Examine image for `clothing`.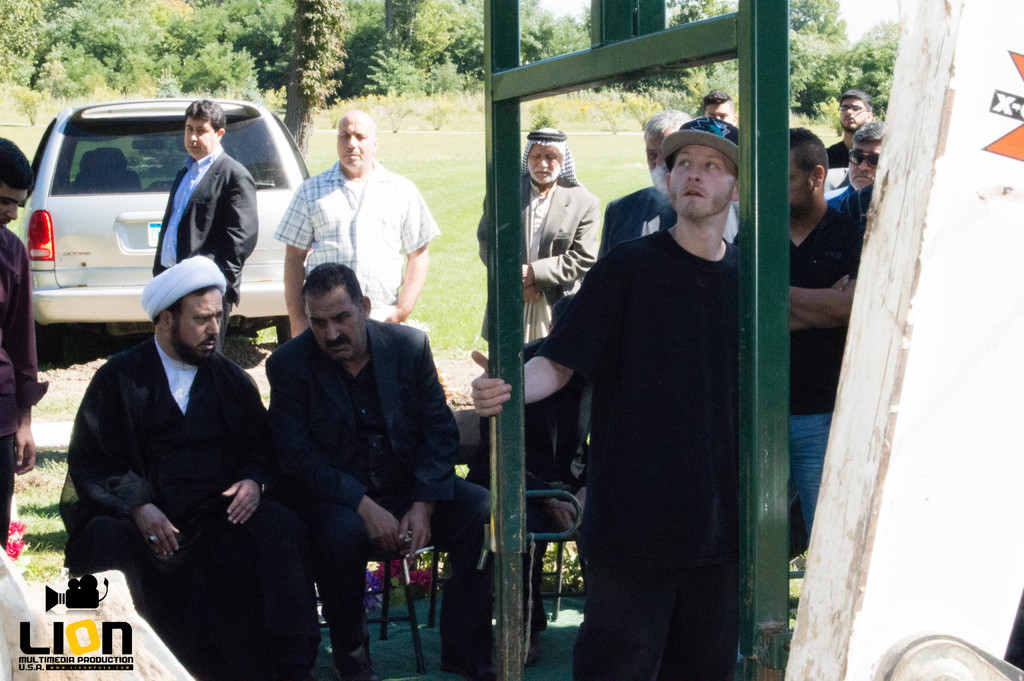
Examination result: x1=592, y1=177, x2=677, y2=259.
